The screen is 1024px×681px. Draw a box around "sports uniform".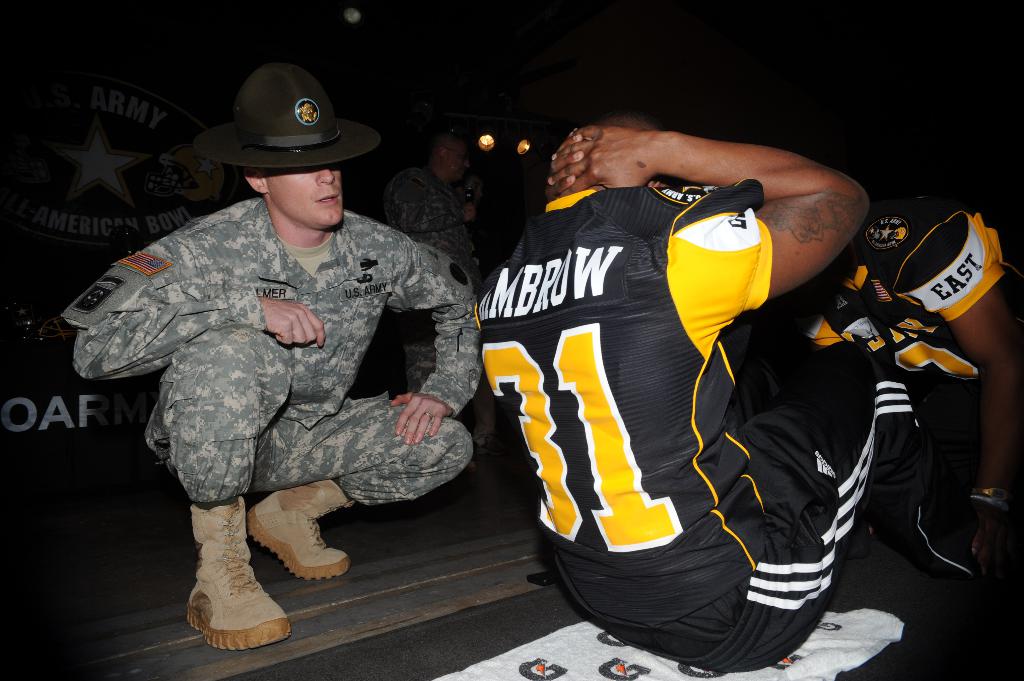
469,172,1022,673.
